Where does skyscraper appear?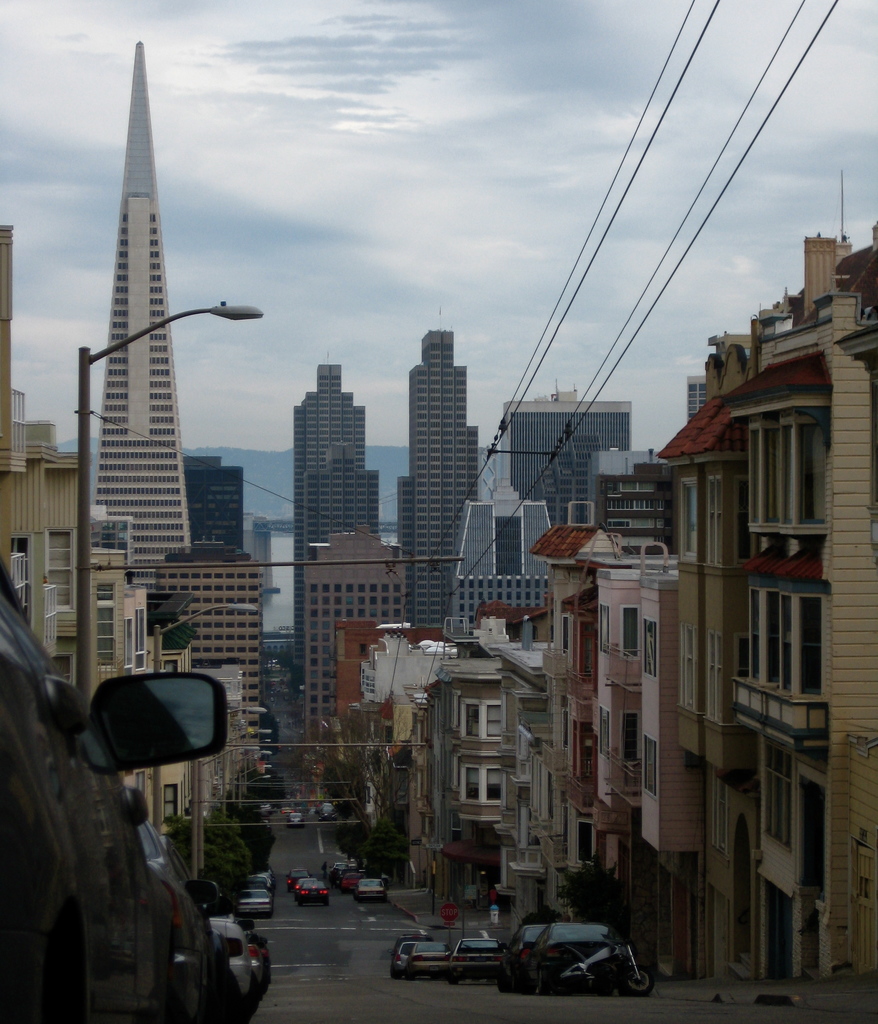
Appears at l=407, t=326, r=491, b=634.
